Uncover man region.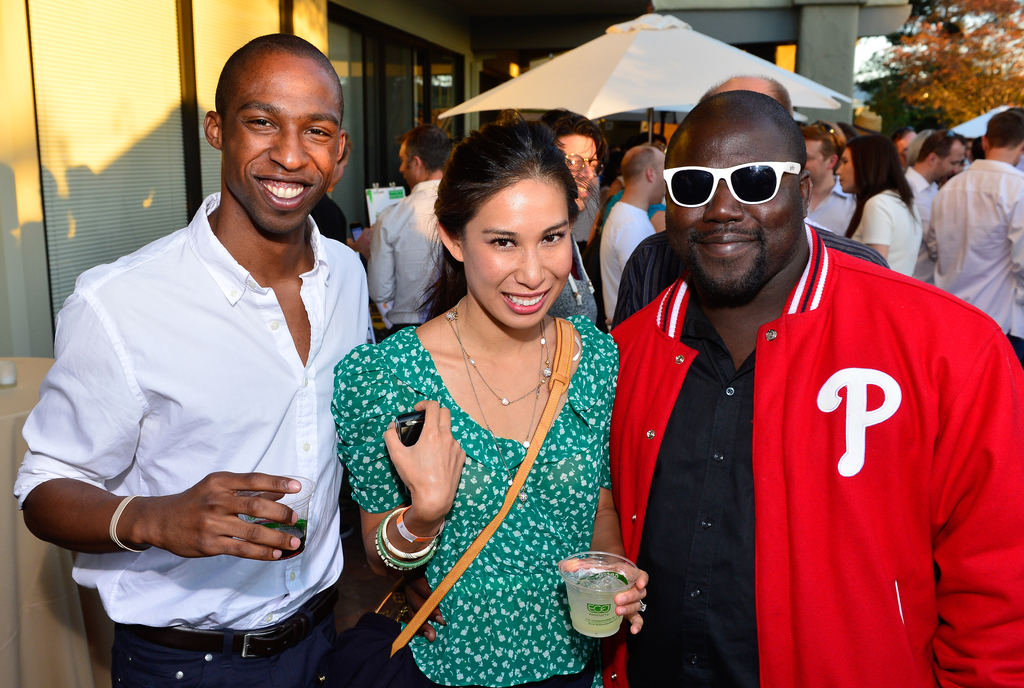
Uncovered: 591:145:680:318.
